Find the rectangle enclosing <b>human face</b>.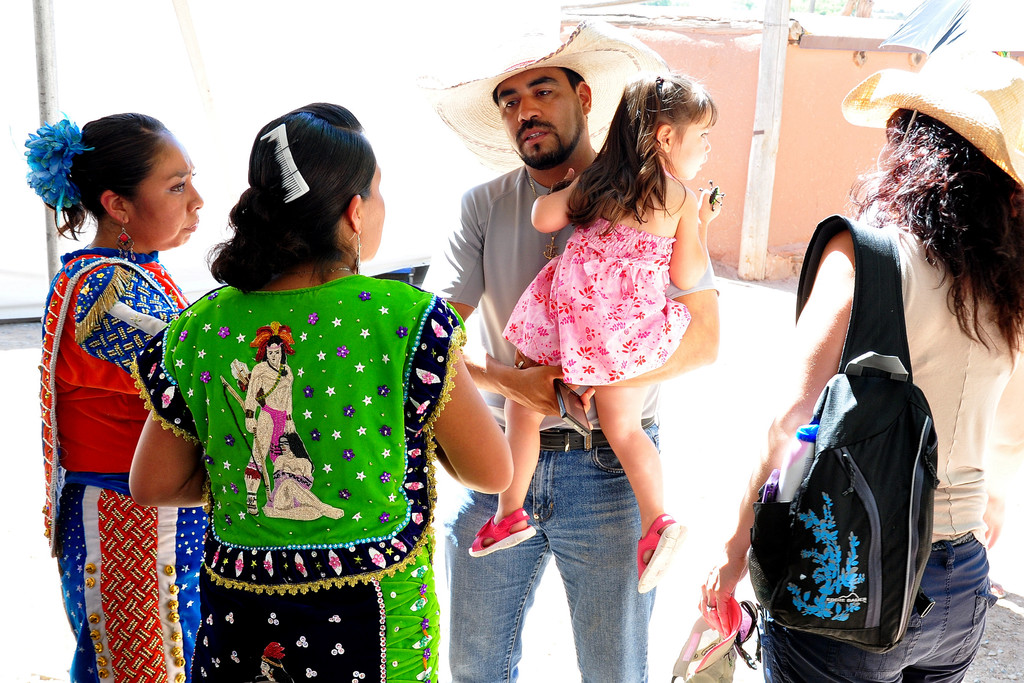
{"left": 673, "top": 108, "right": 712, "bottom": 180}.
